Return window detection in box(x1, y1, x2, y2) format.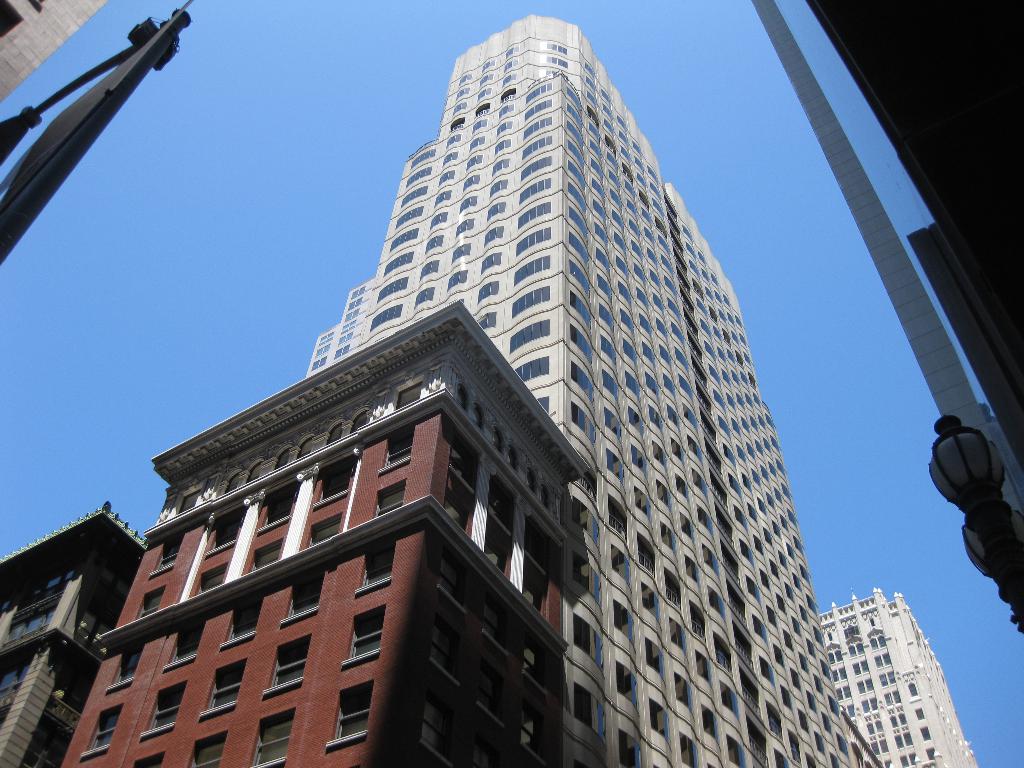
box(295, 435, 312, 457).
